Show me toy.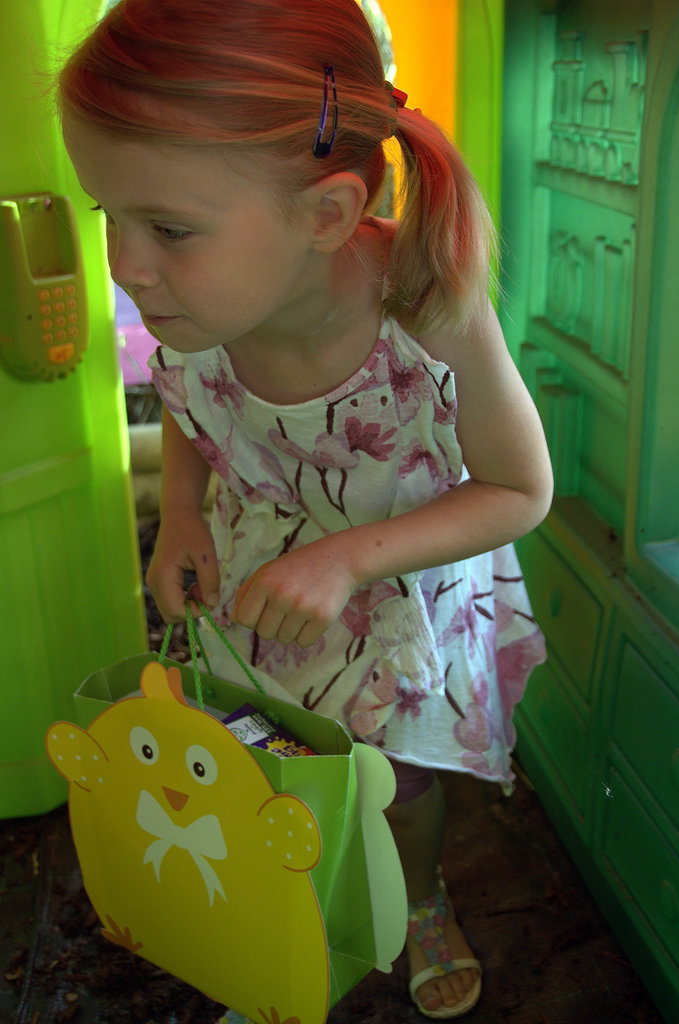
toy is here: x1=48 y1=664 x2=325 y2=1023.
